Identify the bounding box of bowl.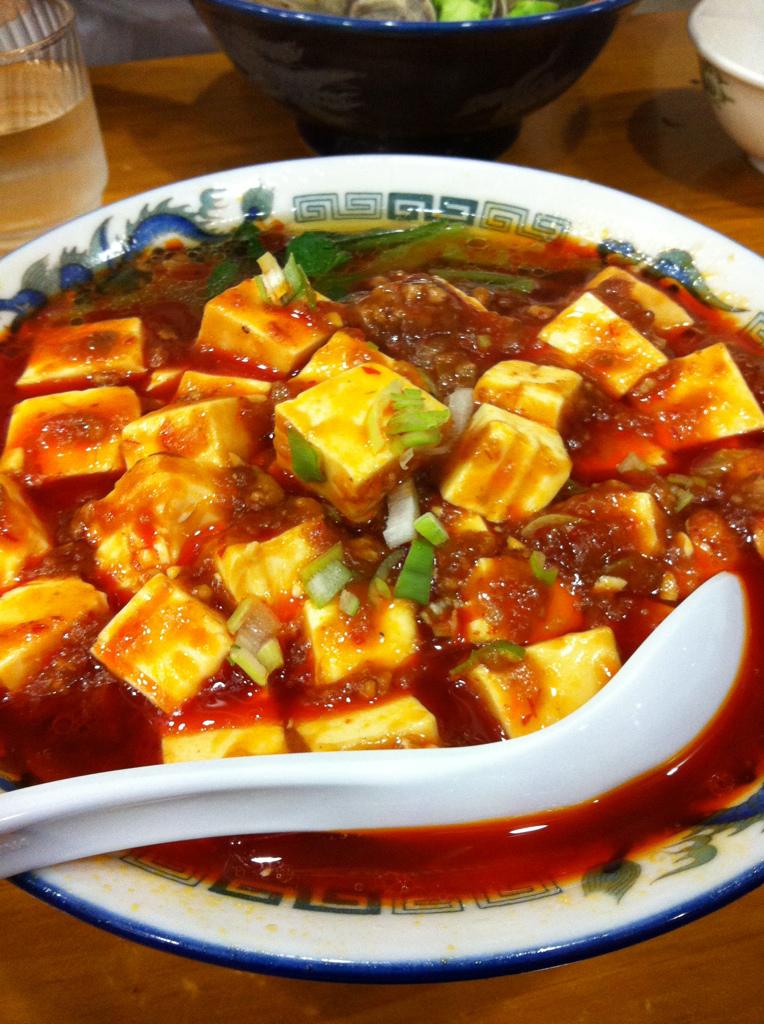
Rect(690, 0, 763, 171).
